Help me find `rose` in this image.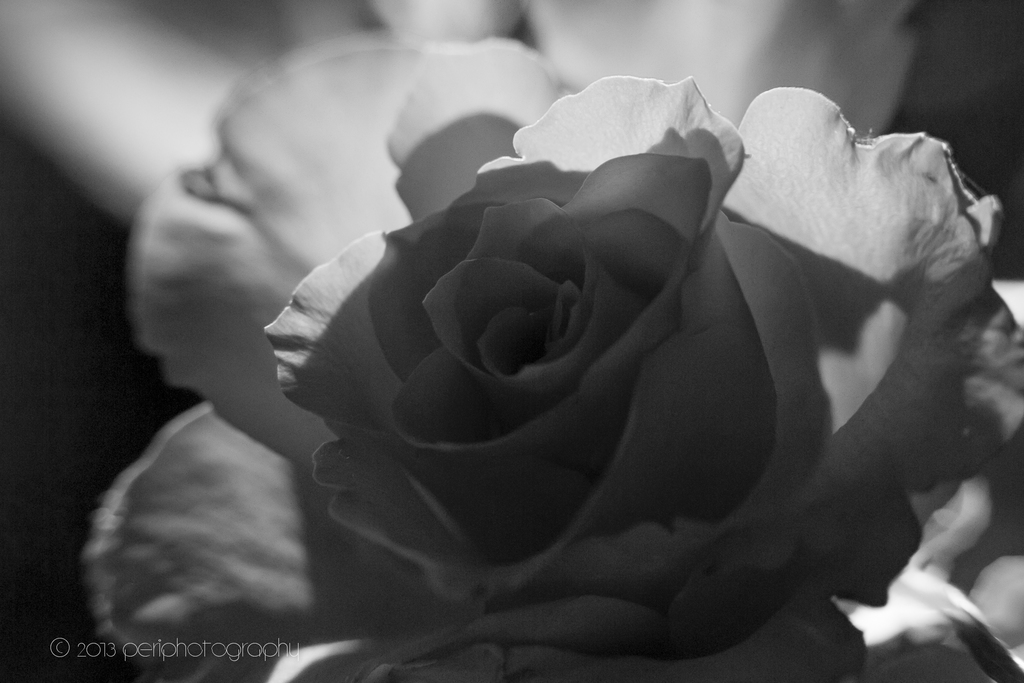
Found it: [x1=78, y1=28, x2=1023, y2=682].
